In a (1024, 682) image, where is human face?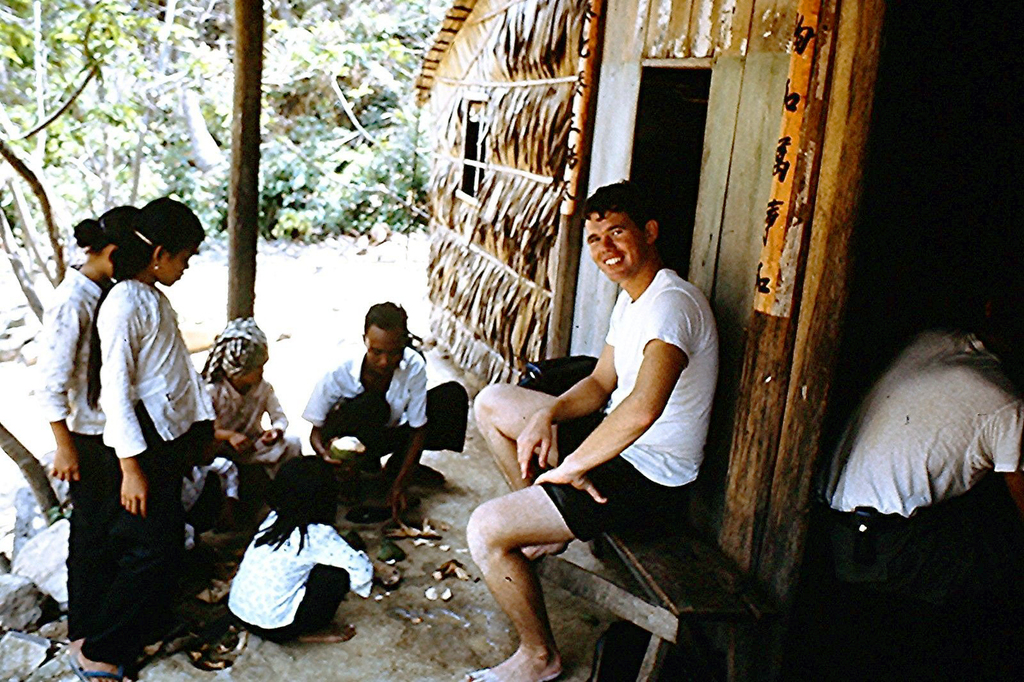
BBox(586, 210, 646, 282).
